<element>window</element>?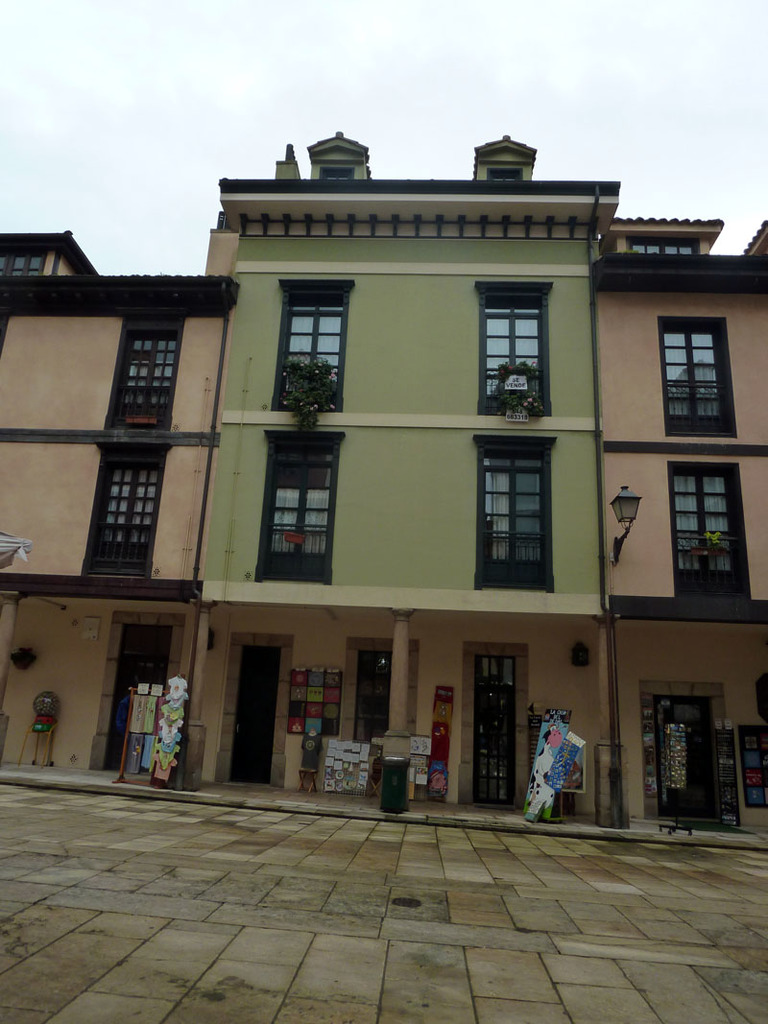
<bbox>662, 322, 736, 440</bbox>
